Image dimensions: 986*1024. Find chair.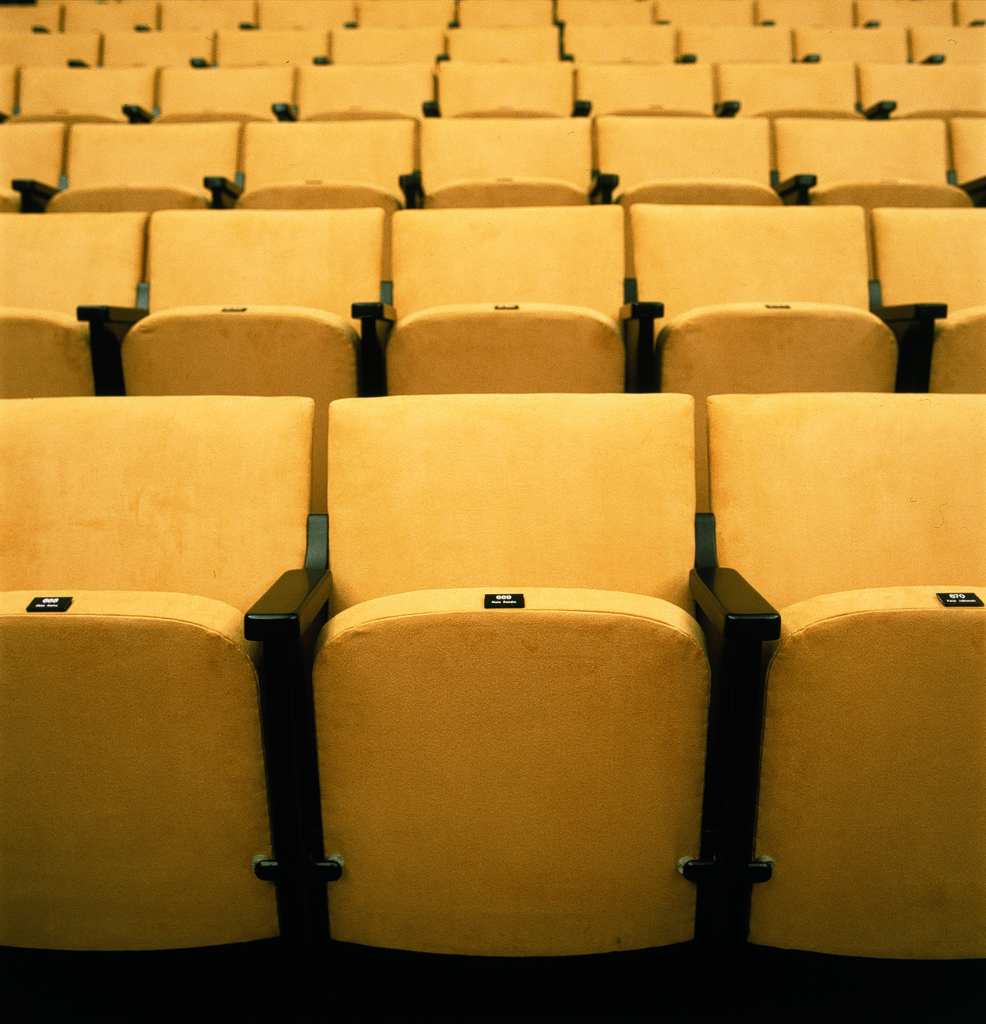
90 204 377 576.
